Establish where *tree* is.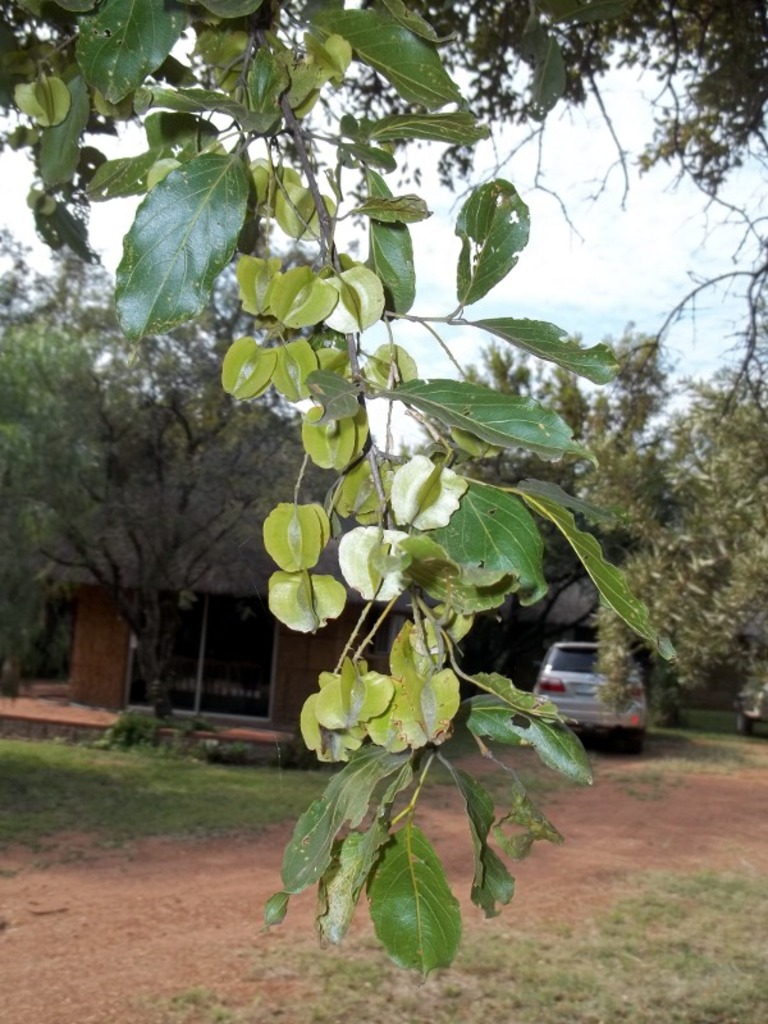
Established at 614, 353, 767, 726.
